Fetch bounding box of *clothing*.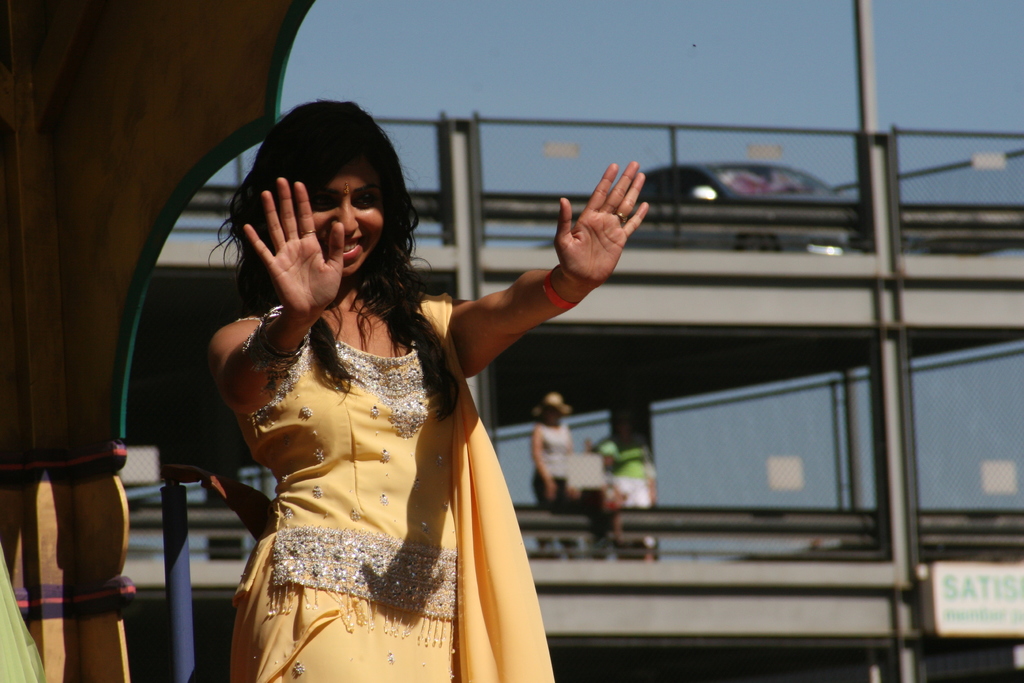
Bbox: x1=612 y1=457 x2=658 y2=513.
